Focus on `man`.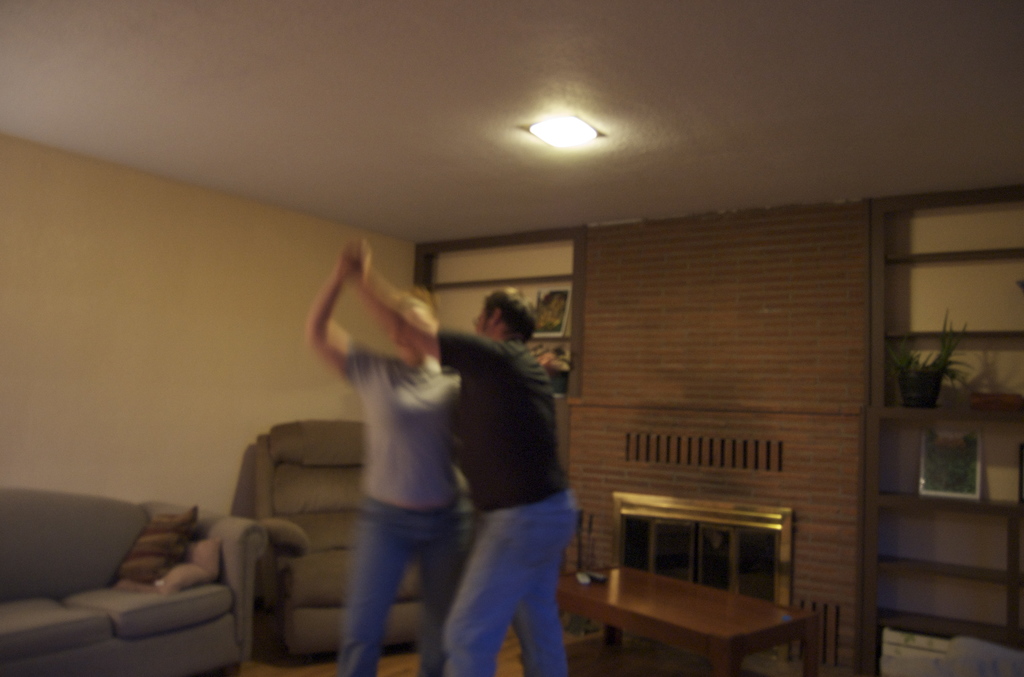
Focused at (x1=361, y1=236, x2=582, y2=673).
